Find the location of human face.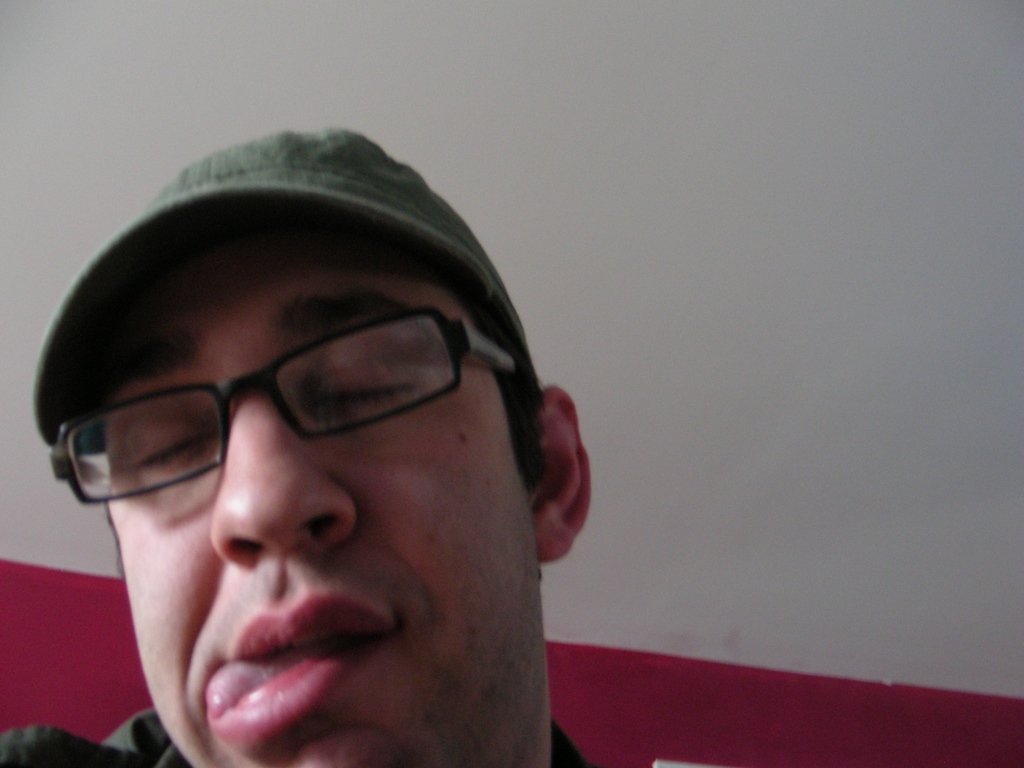
Location: Rect(113, 228, 545, 767).
